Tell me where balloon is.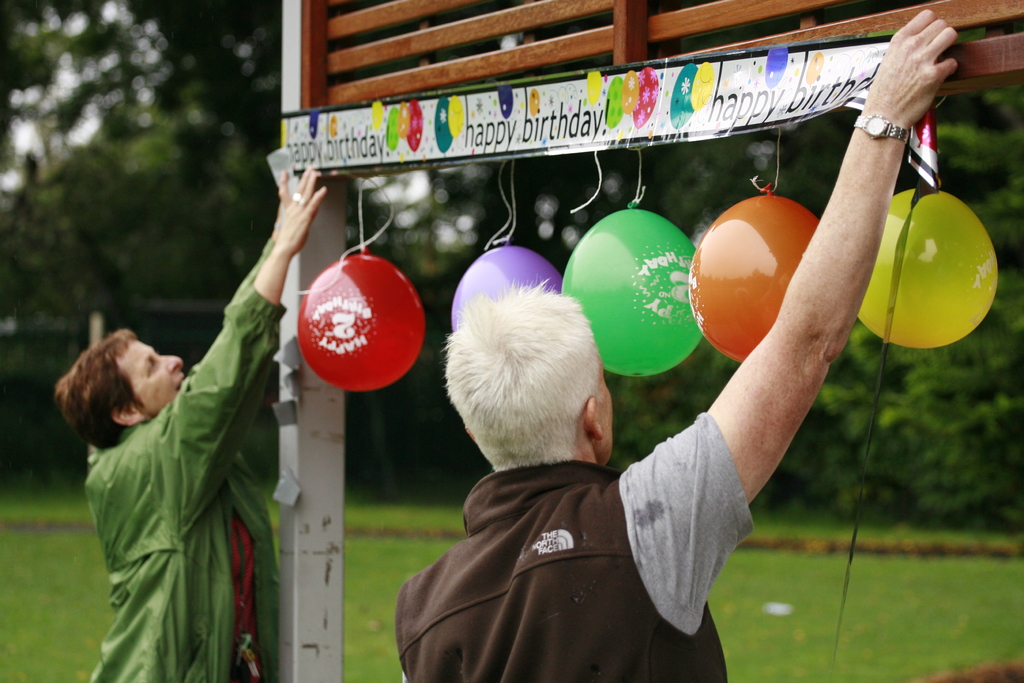
balloon is at select_region(685, 186, 819, 364).
